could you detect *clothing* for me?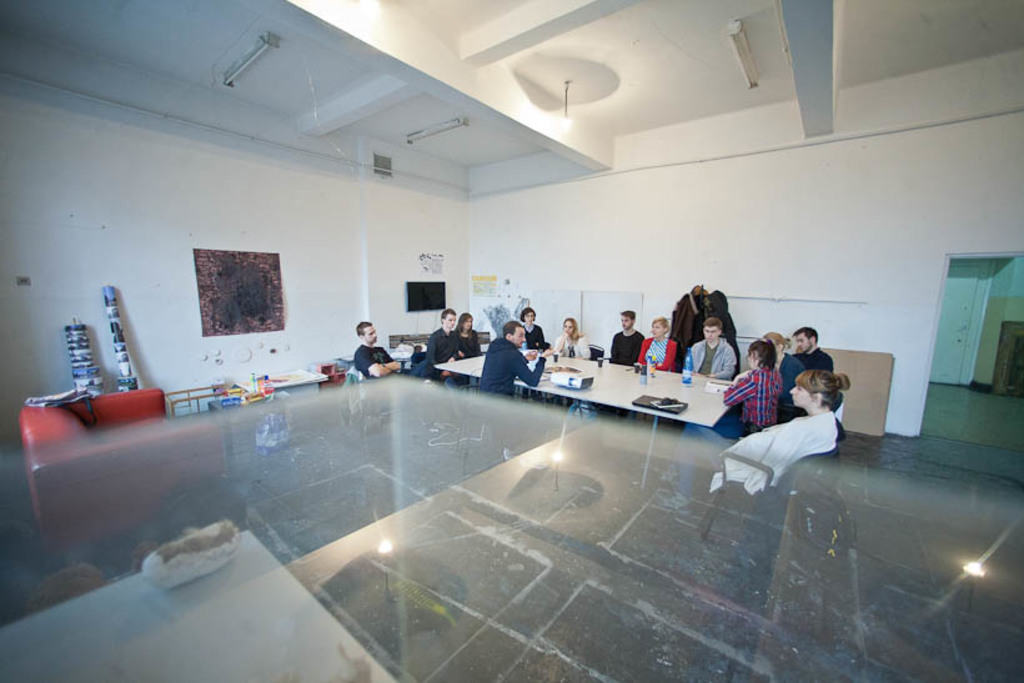
Detection result: BBox(716, 370, 780, 441).
